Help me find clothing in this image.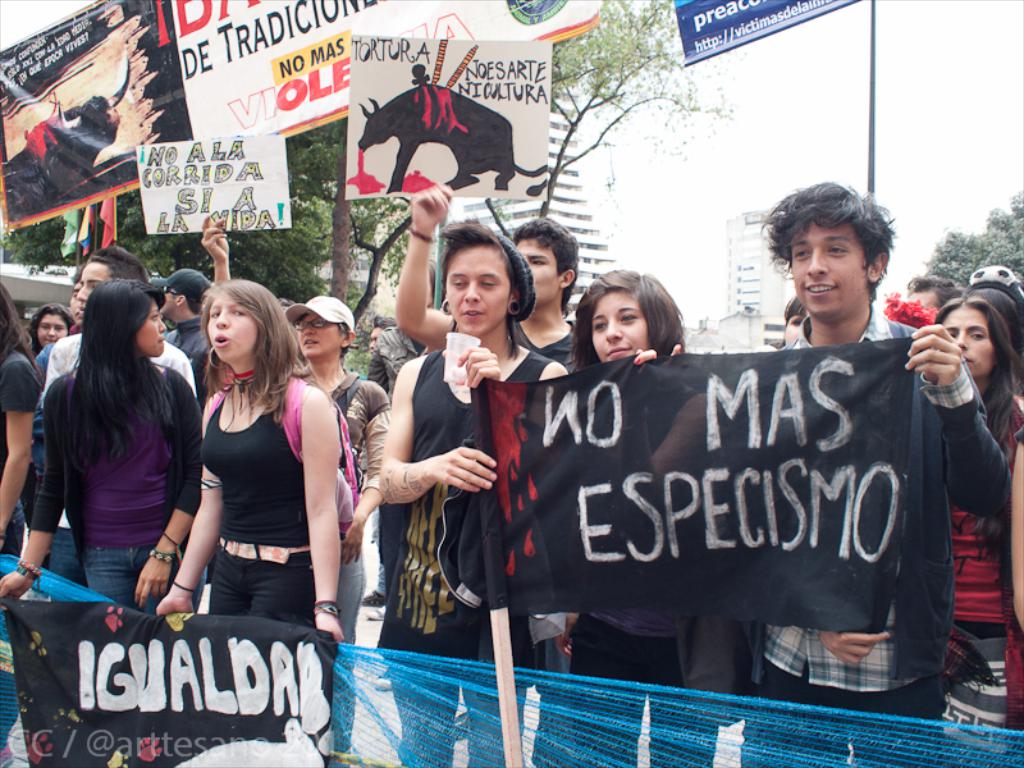
Found it: <bbox>759, 323, 986, 767</bbox>.
